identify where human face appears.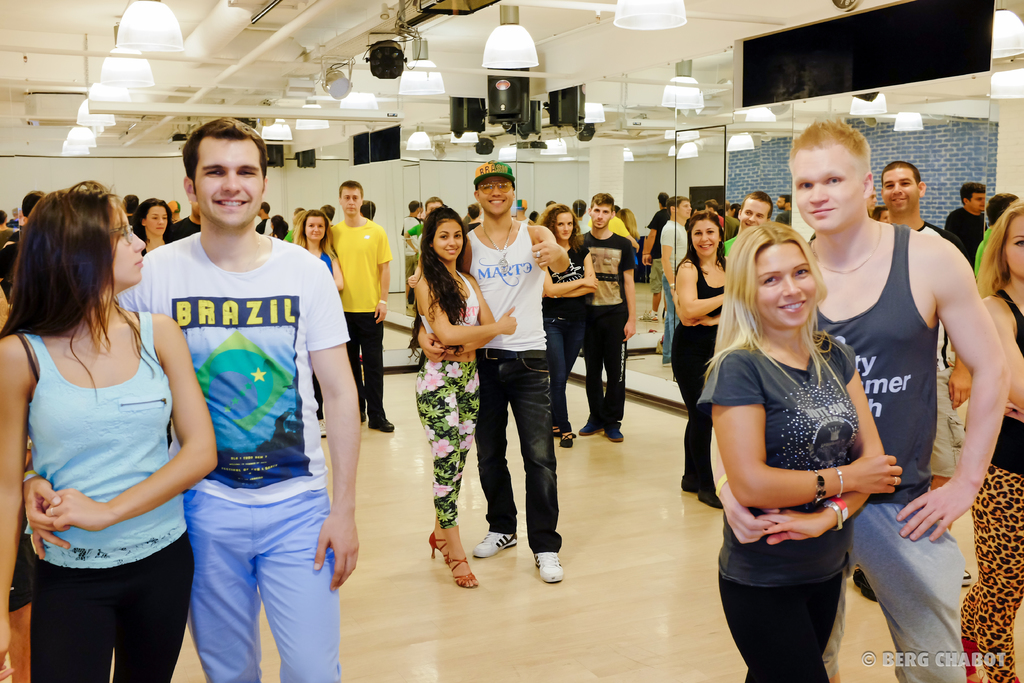
Appears at locate(304, 213, 330, 243).
